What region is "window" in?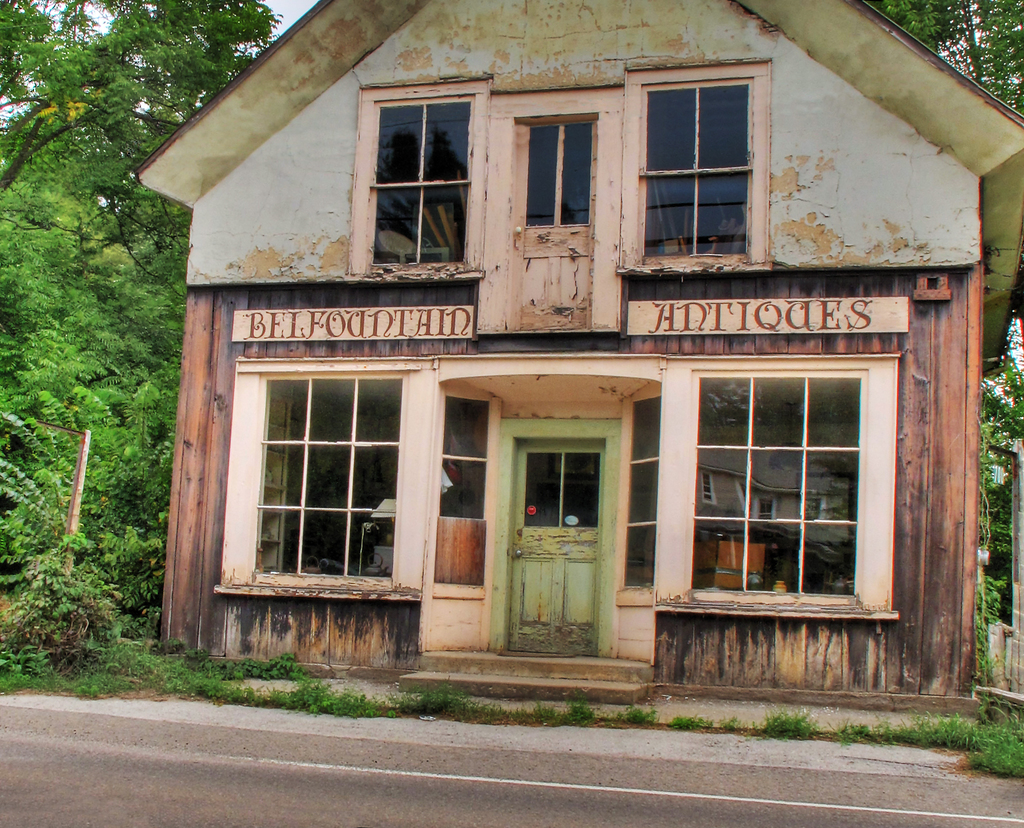
[left=367, top=77, right=484, bottom=266].
